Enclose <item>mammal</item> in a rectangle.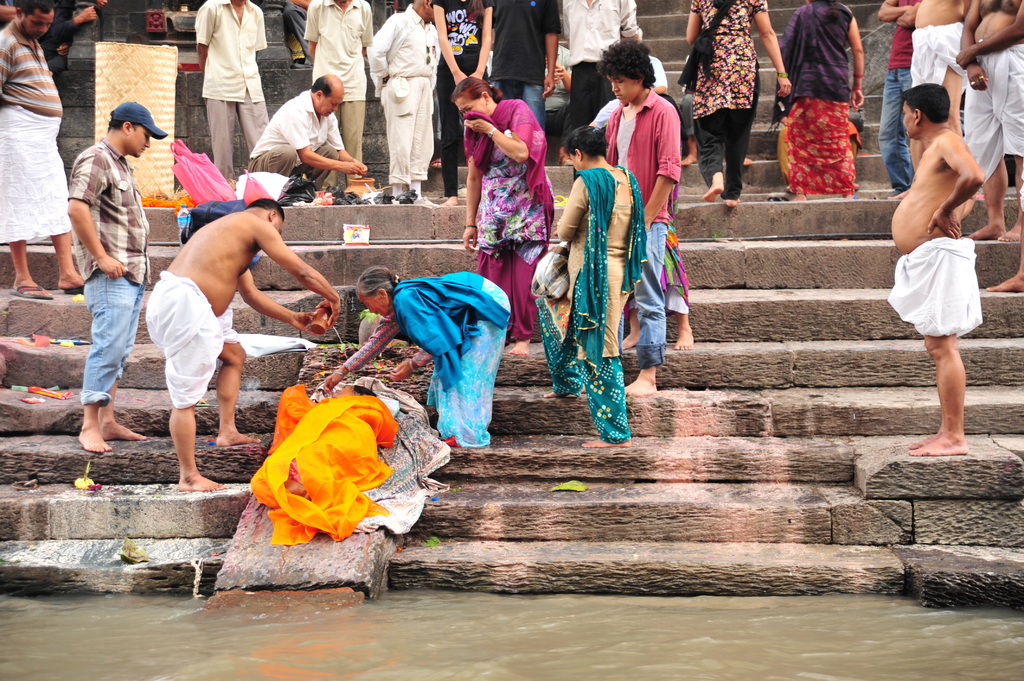
detection(598, 37, 685, 393).
